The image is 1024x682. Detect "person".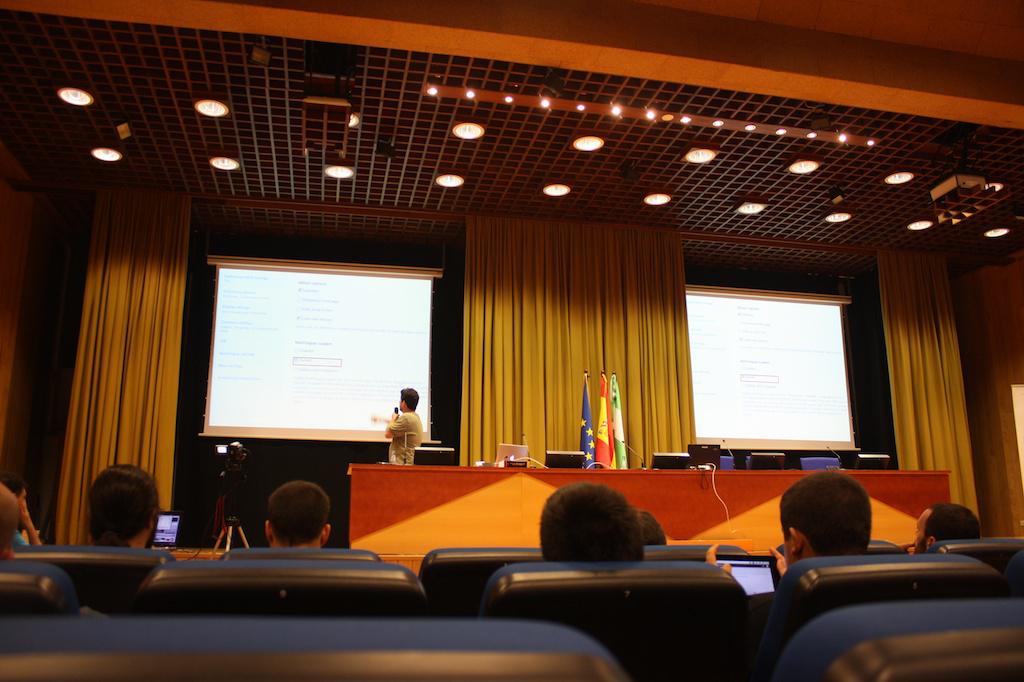
Detection: left=538, top=479, right=644, bottom=562.
